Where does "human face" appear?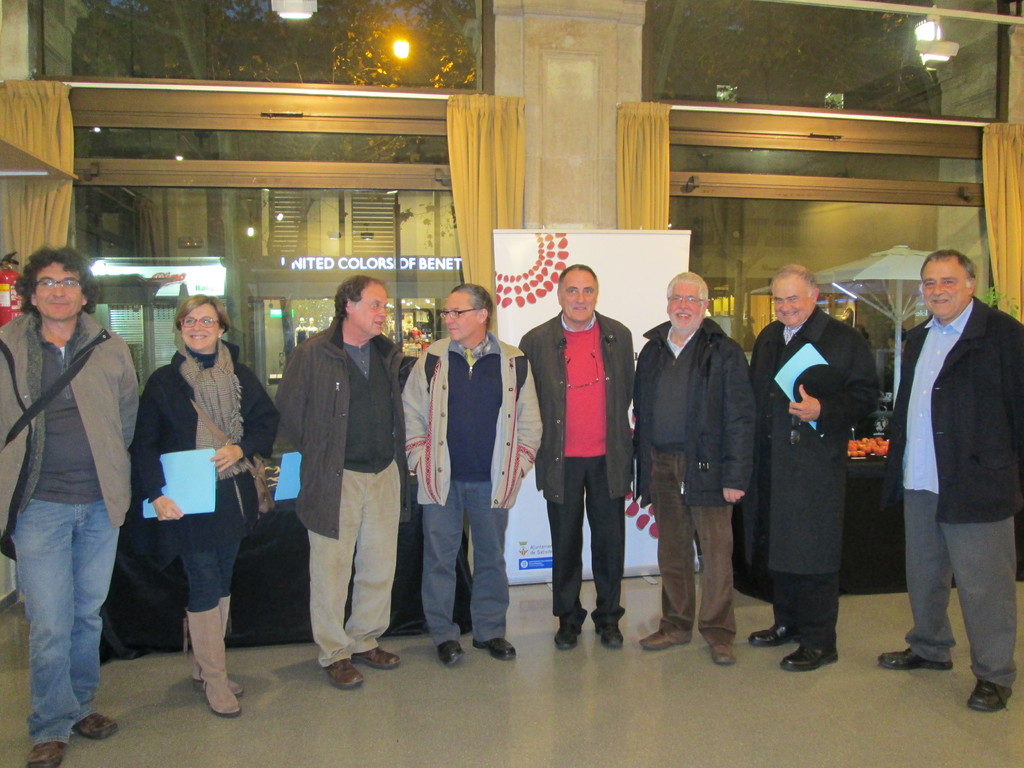
Appears at {"left": 771, "top": 276, "right": 813, "bottom": 328}.
